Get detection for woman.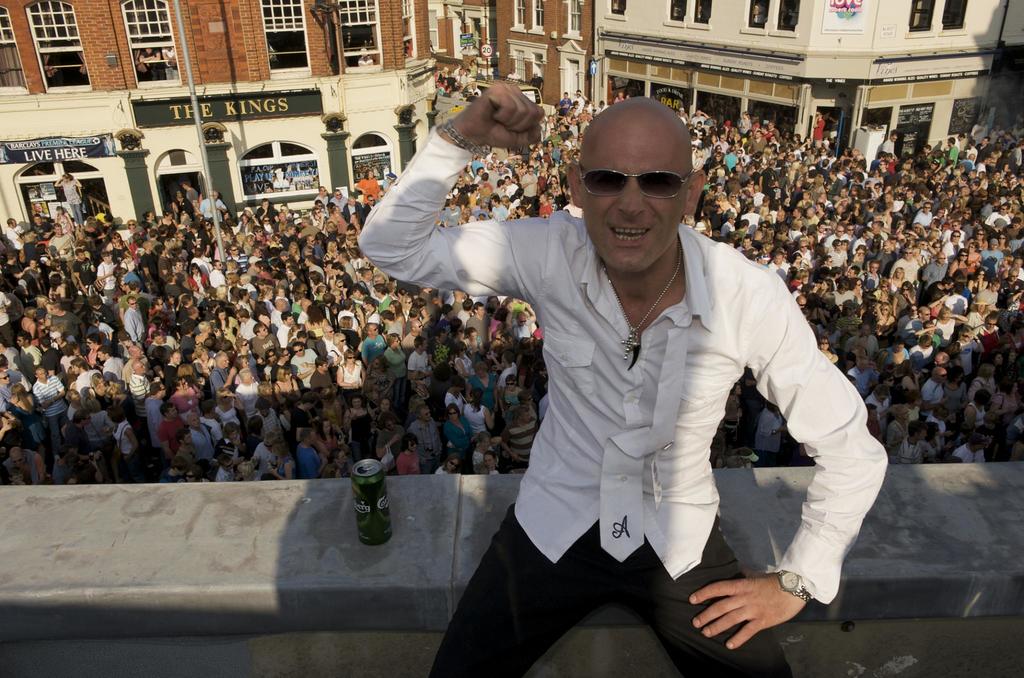
Detection: left=366, top=351, right=391, bottom=410.
